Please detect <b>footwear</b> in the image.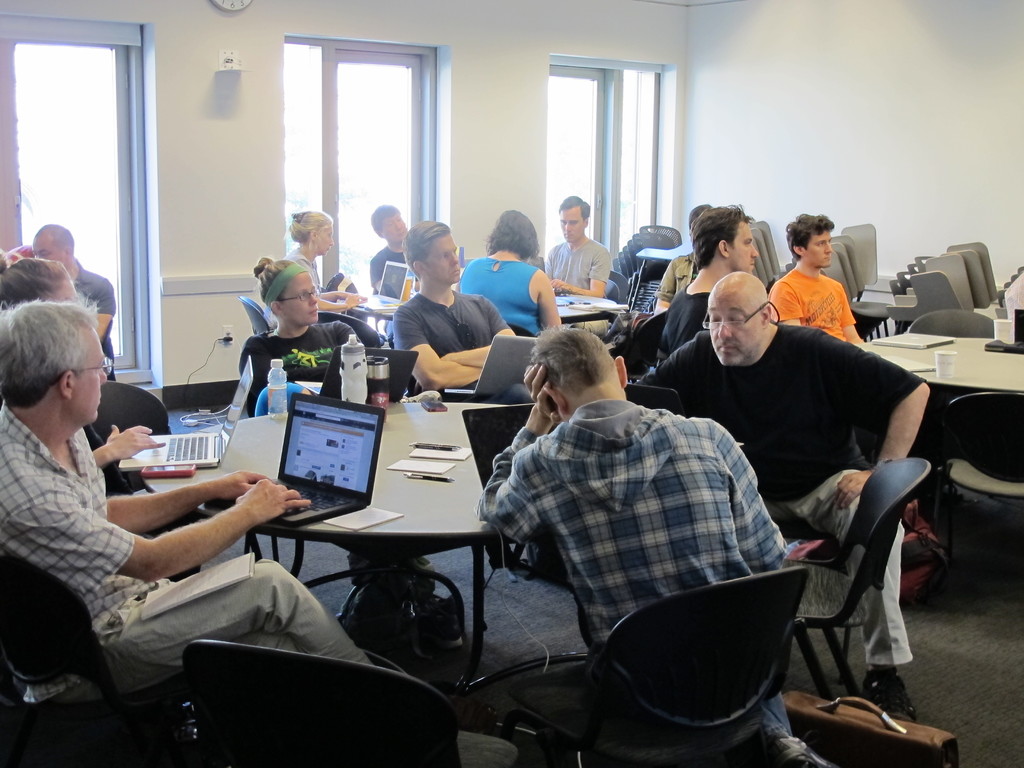
{"left": 768, "top": 740, "right": 834, "bottom": 767}.
